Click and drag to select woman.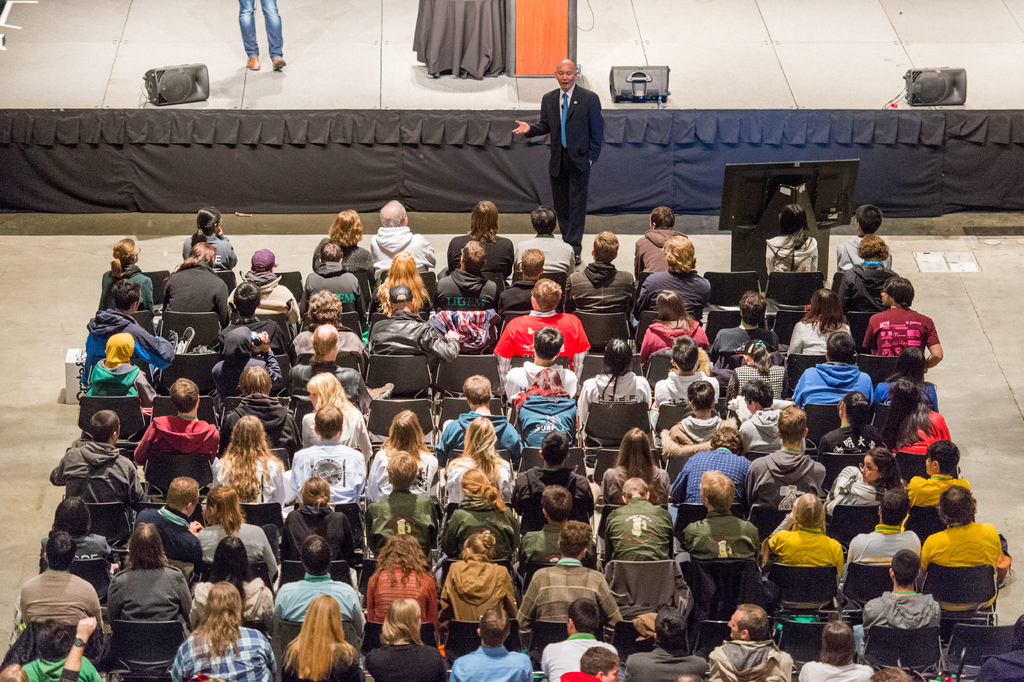
Selection: 196 488 282 576.
